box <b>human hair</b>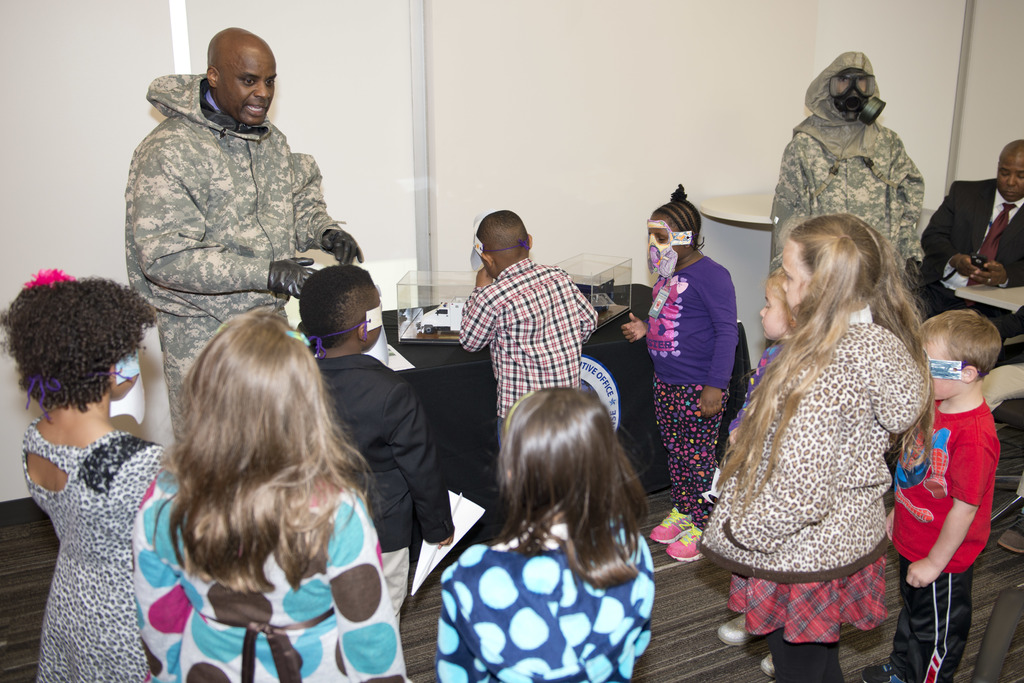
920 309 1002 381
